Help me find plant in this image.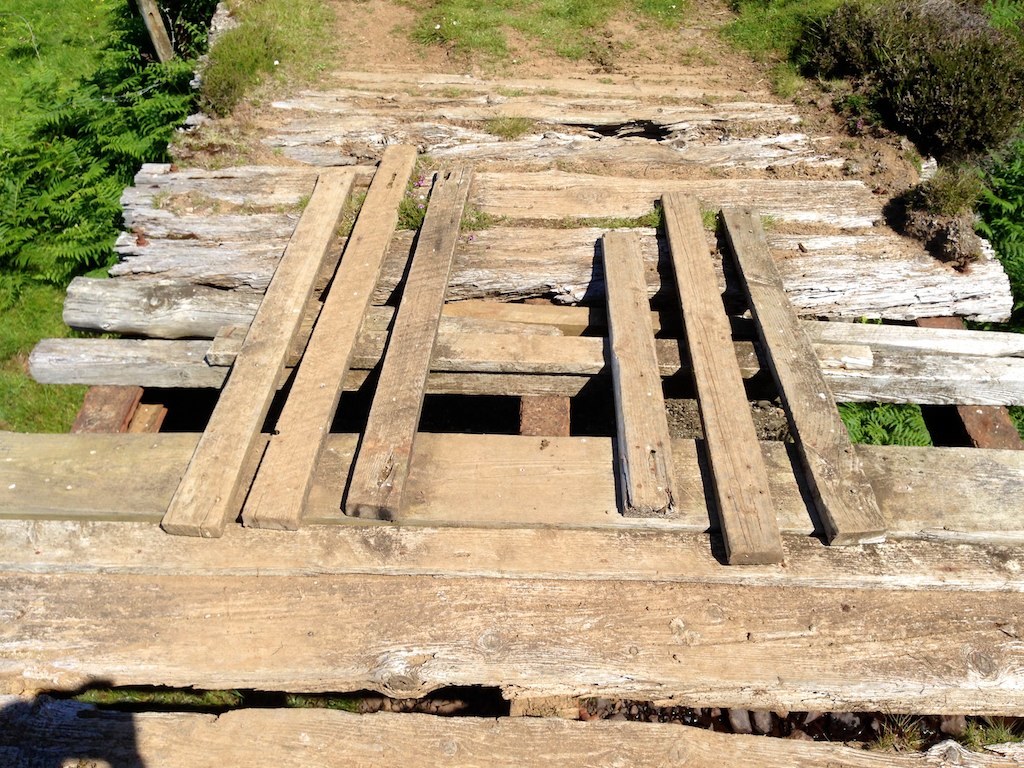
Found it: bbox=(0, 29, 170, 301).
